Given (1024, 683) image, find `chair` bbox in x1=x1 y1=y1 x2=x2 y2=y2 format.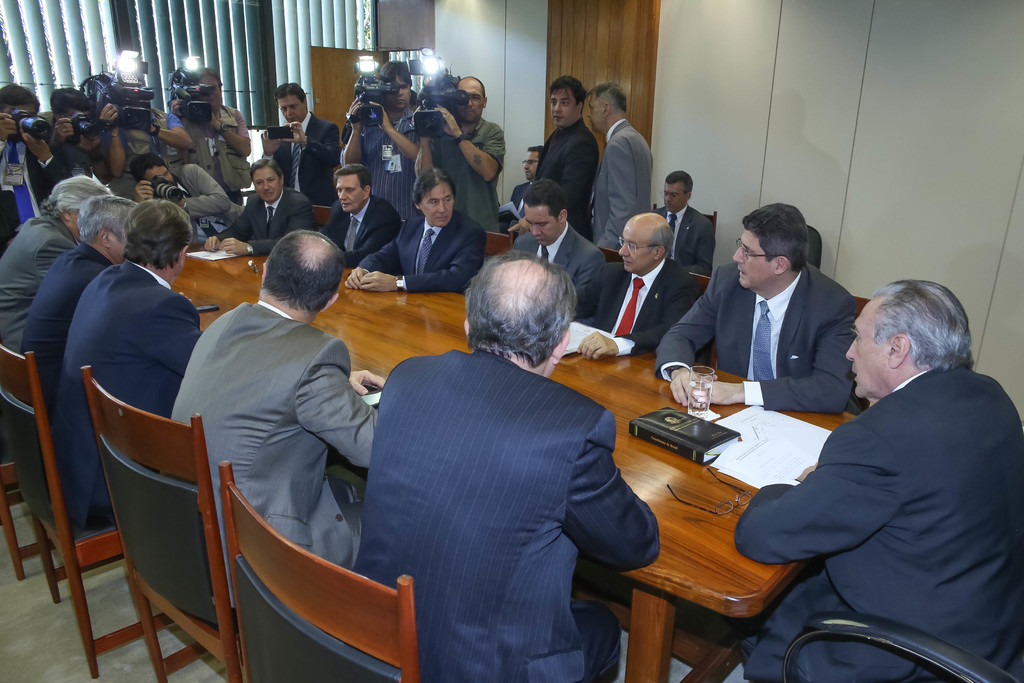
x1=598 y1=247 x2=626 y2=267.
